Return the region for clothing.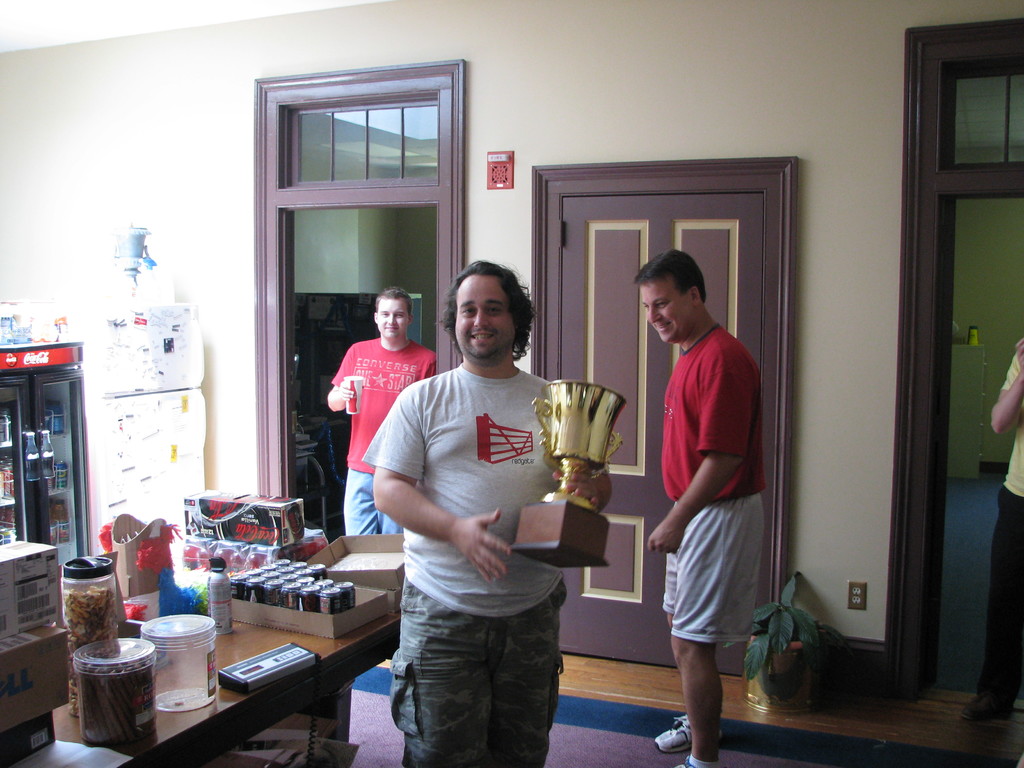
left=328, top=337, right=453, bottom=541.
